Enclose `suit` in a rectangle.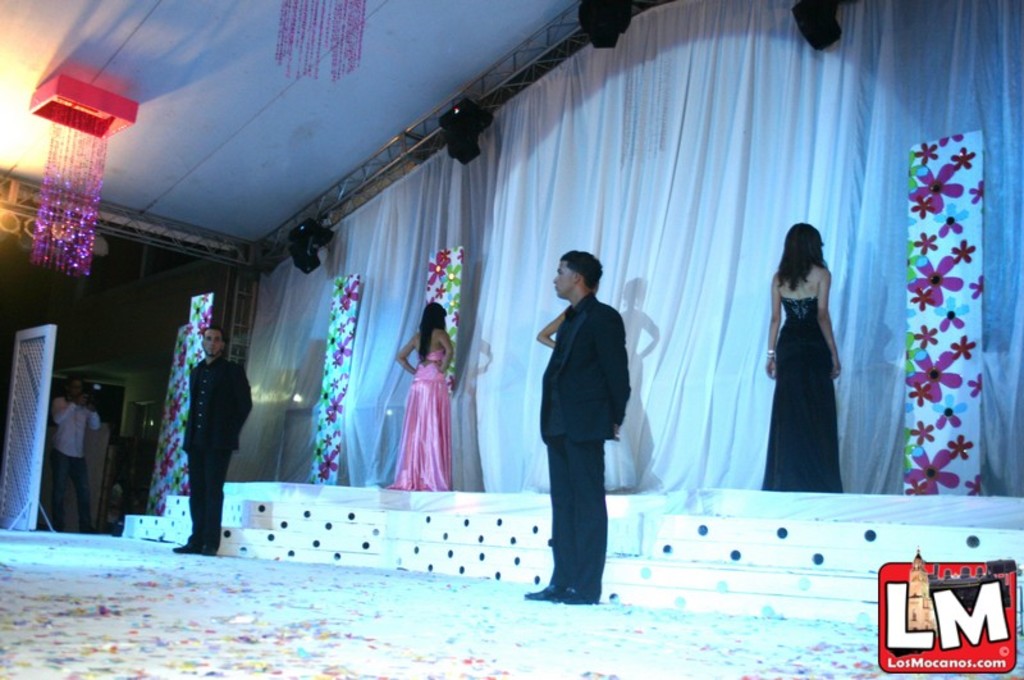
rect(180, 350, 255, 548).
